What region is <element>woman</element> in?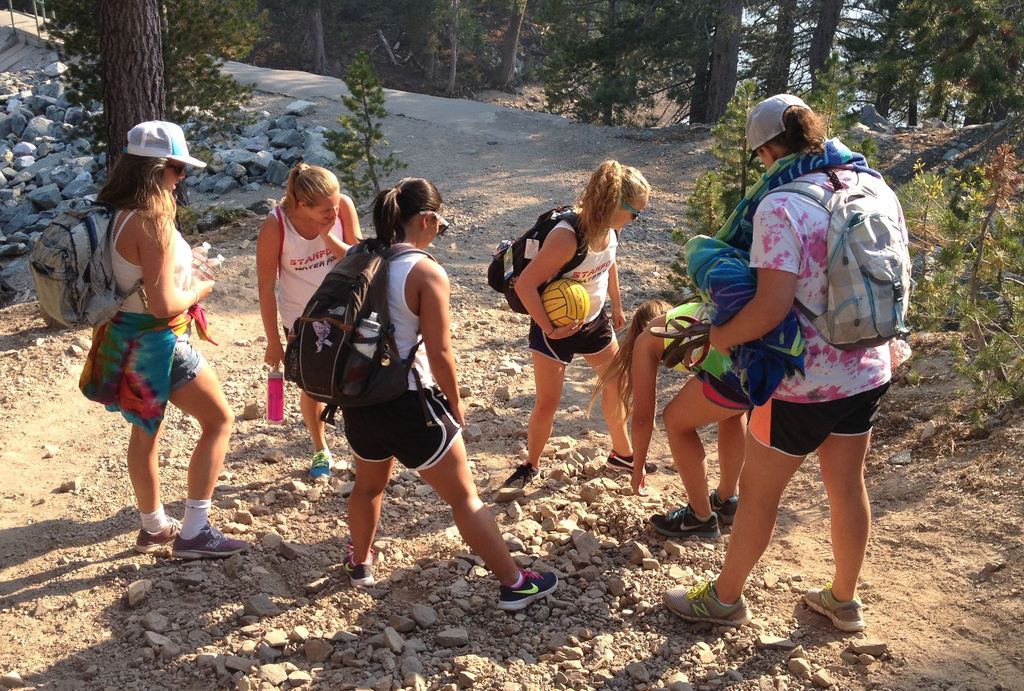
x1=614, y1=294, x2=762, y2=547.
